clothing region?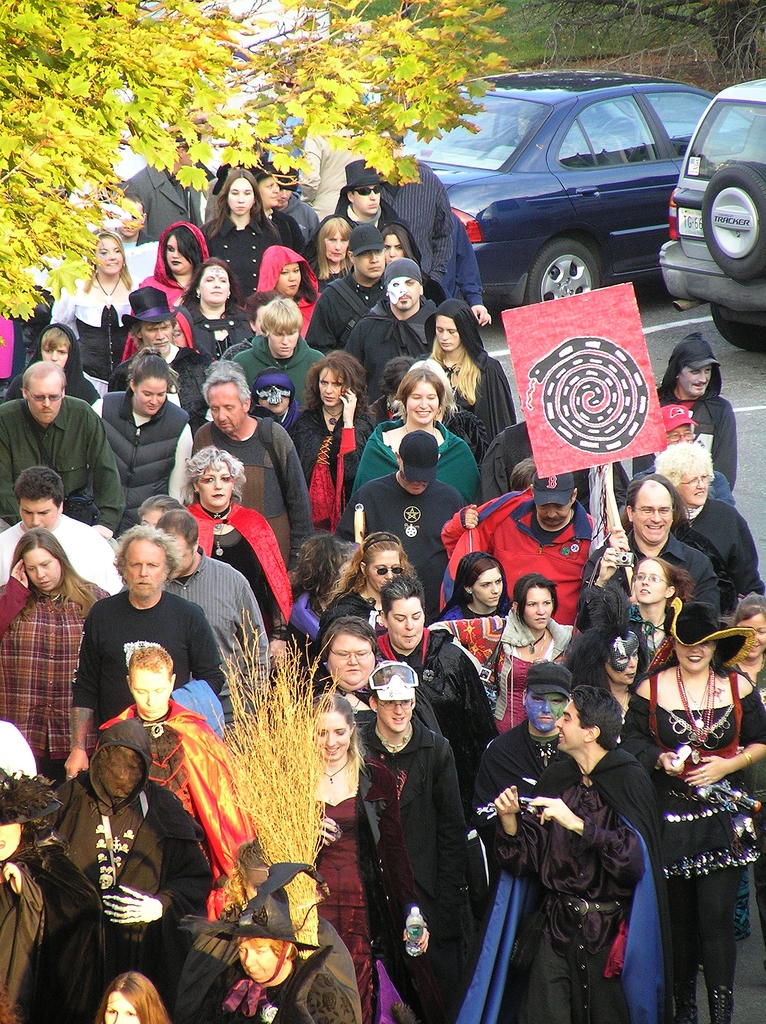
x1=165, y1=936, x2=356, y2=1023
